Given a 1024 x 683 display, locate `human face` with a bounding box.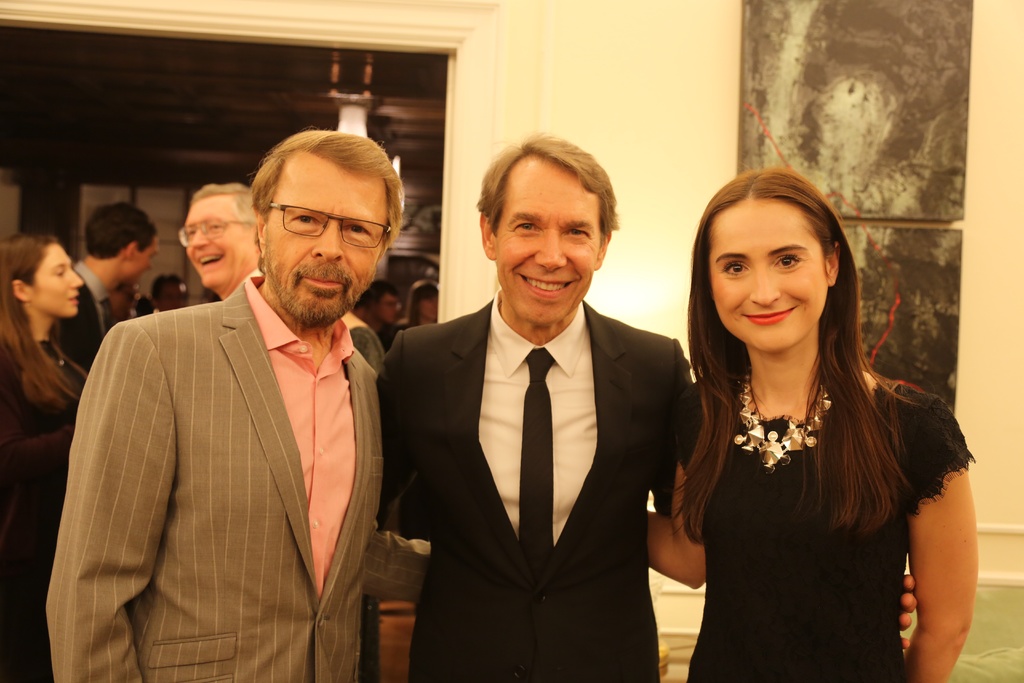
Located: Rect(132, 239, 158, 286).
